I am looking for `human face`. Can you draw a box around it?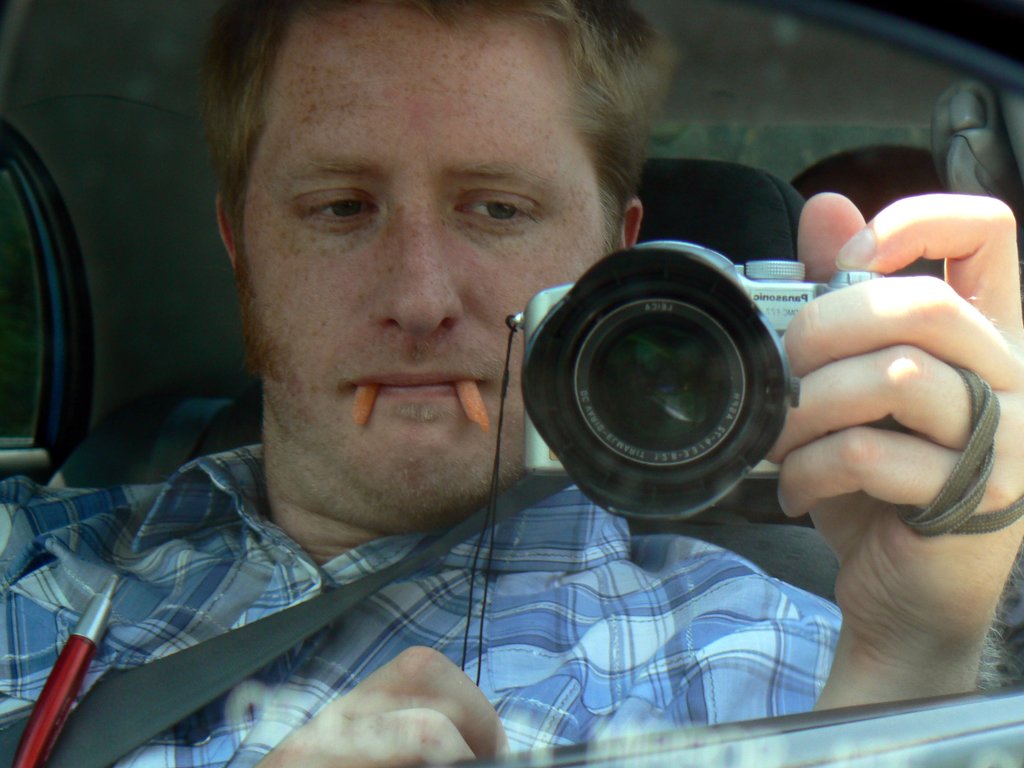
Sure, the bounding box is left=242, top=0, right=602, bottom=521.
